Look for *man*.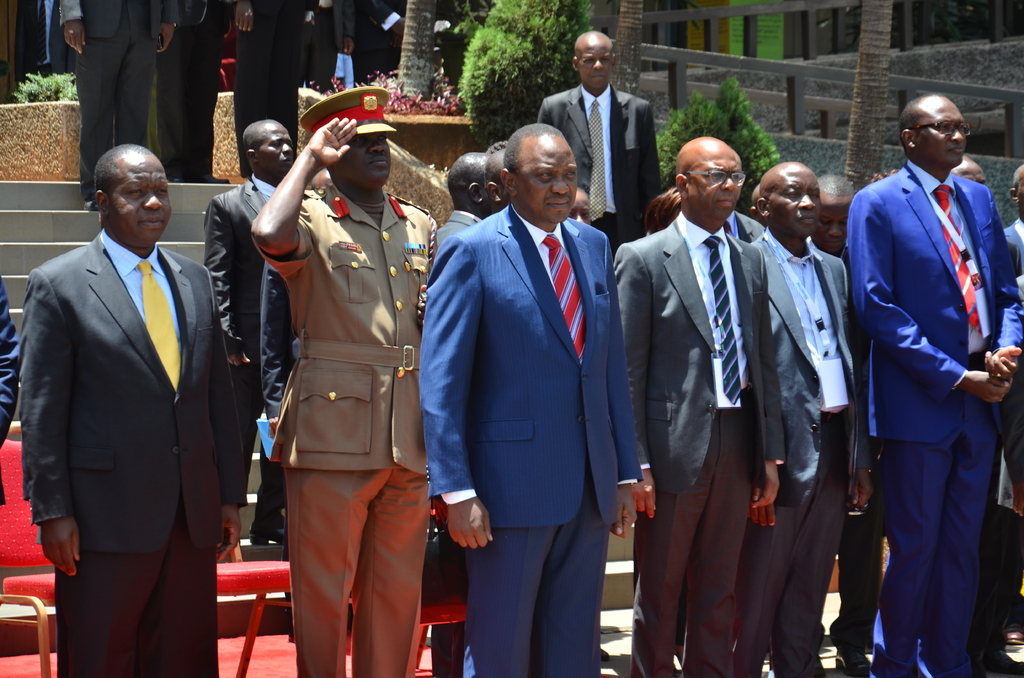
Found: box=[227, 0, 317, 172].
